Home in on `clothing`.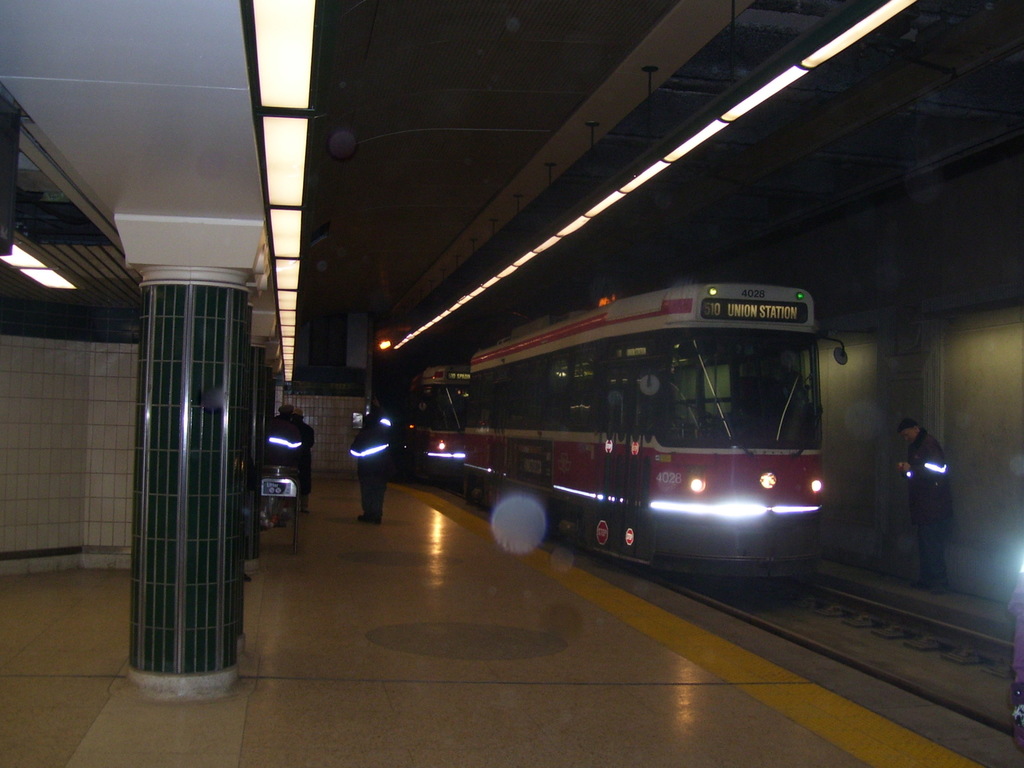
Homed in at pyautogui.locateOnScreen(269, 402, 305, 469).
